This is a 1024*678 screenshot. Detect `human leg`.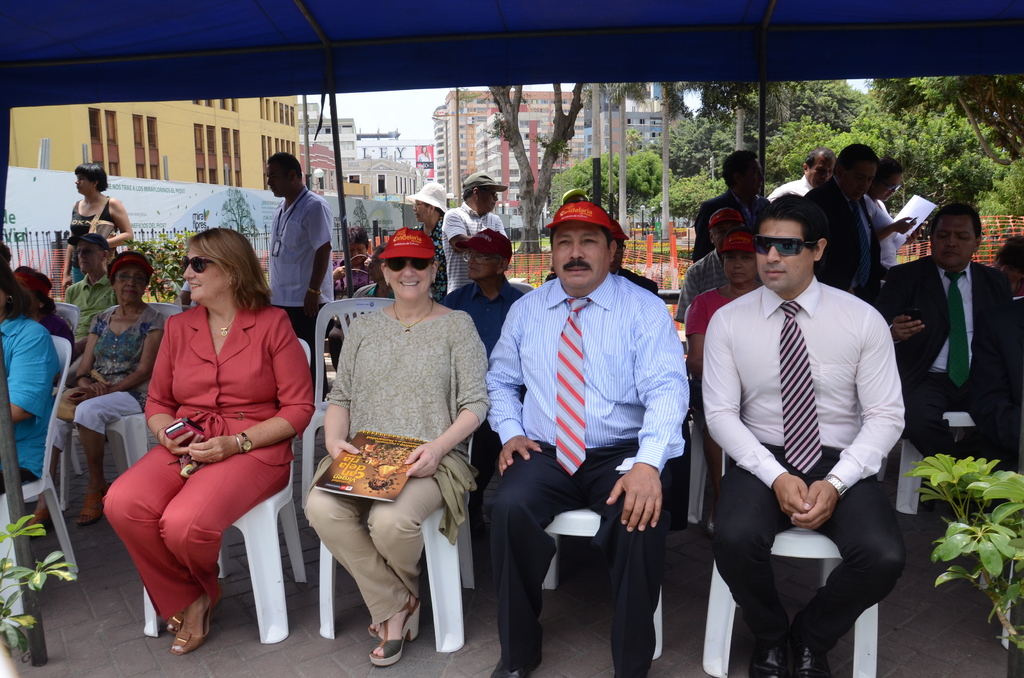
bbox=[72, 392, 140, 526].
